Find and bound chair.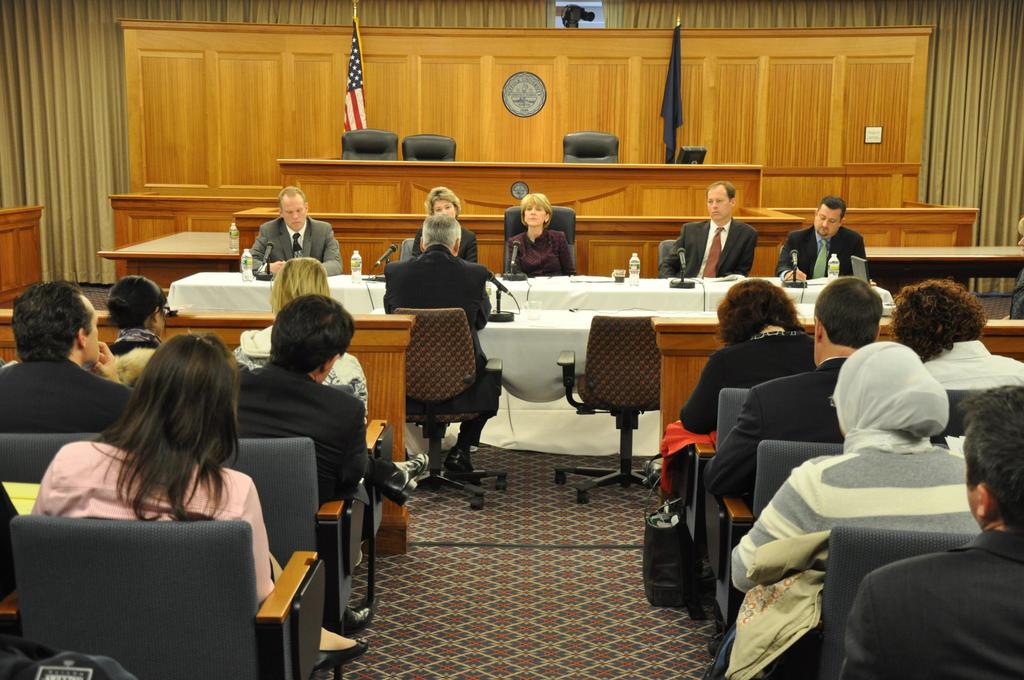
Bound: [x1=808, y1=521, x2=980, y2=679].
